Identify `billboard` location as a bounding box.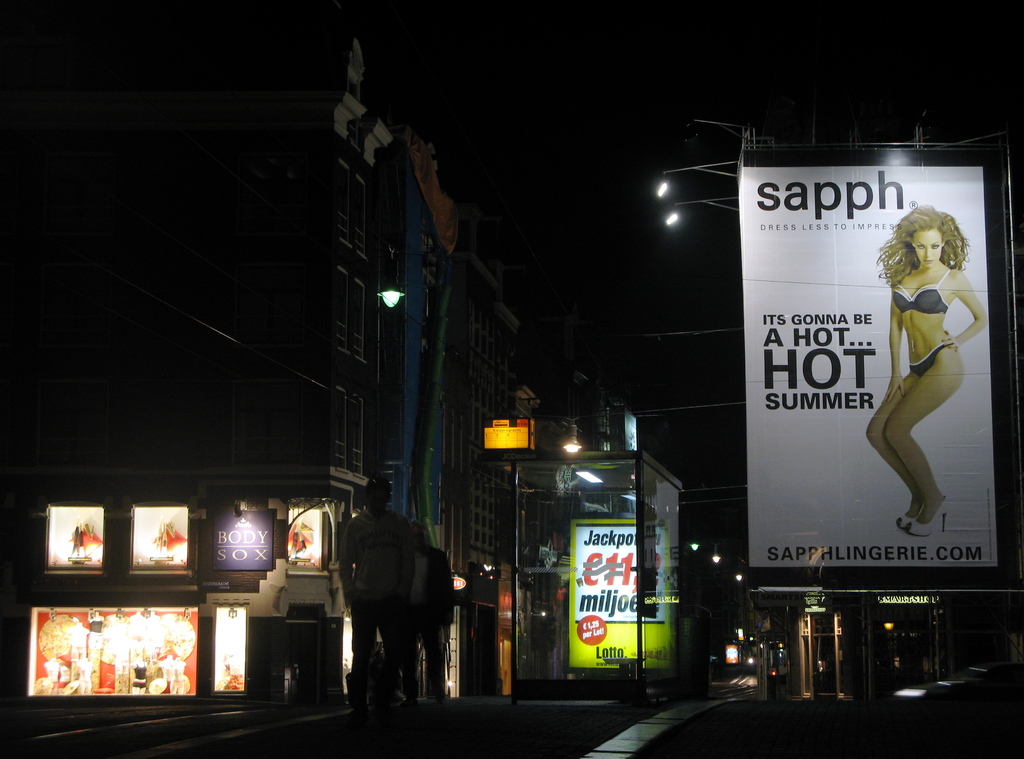
{"left": 130, "top": 503, "right": 189, "bottom": 578}.
